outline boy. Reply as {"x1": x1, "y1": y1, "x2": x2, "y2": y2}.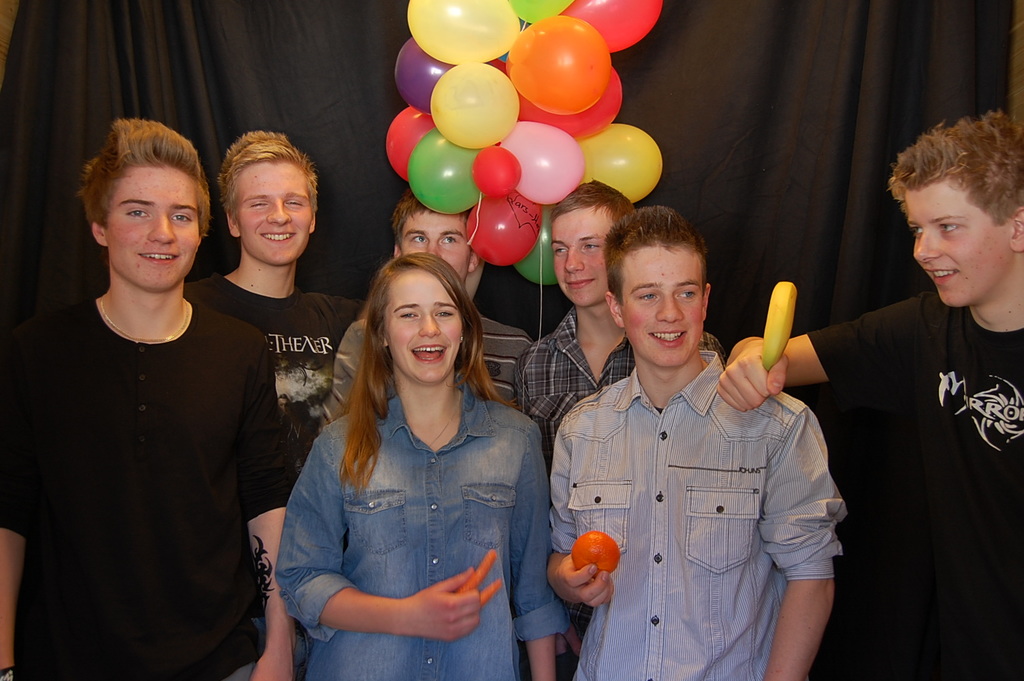
{"x1": 322, "y1": 186, "x2": 548, "y2": 432}.
